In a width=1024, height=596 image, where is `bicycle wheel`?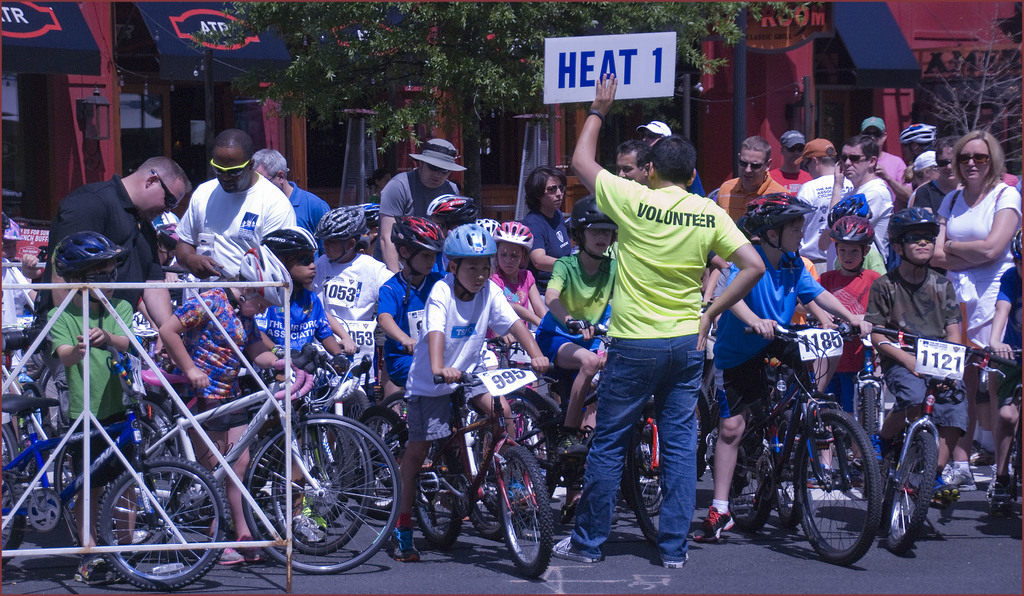
locate(728, 441, 776, 529).
